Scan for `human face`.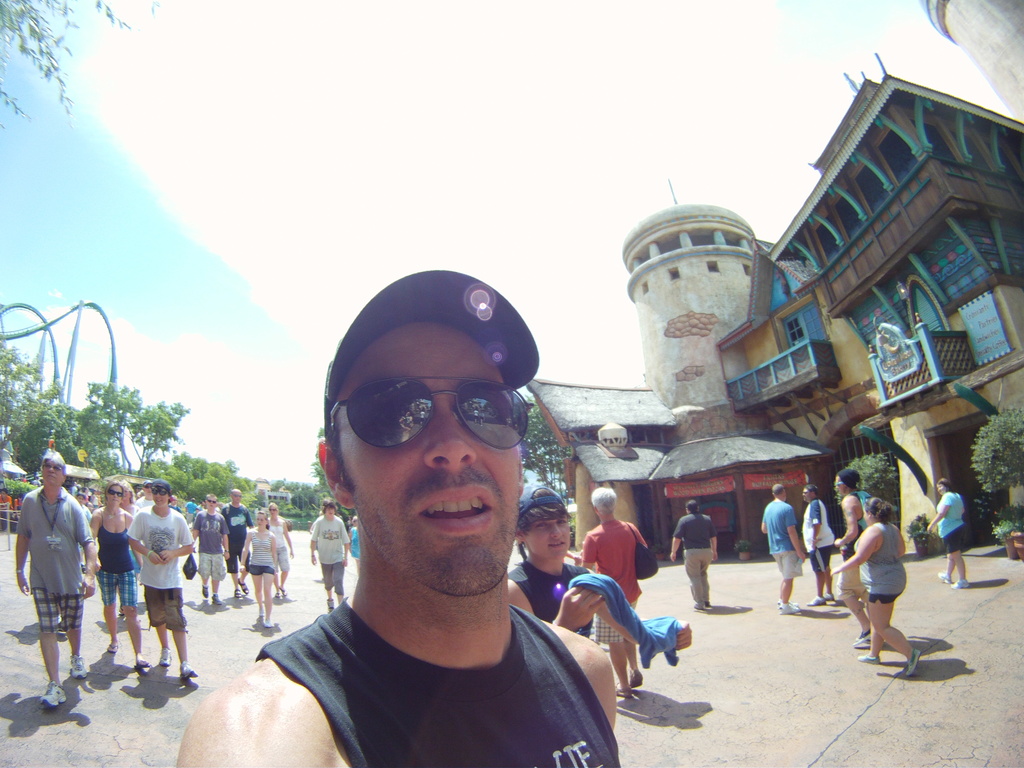
Scan result: rect(832, 474, 843, 494).
